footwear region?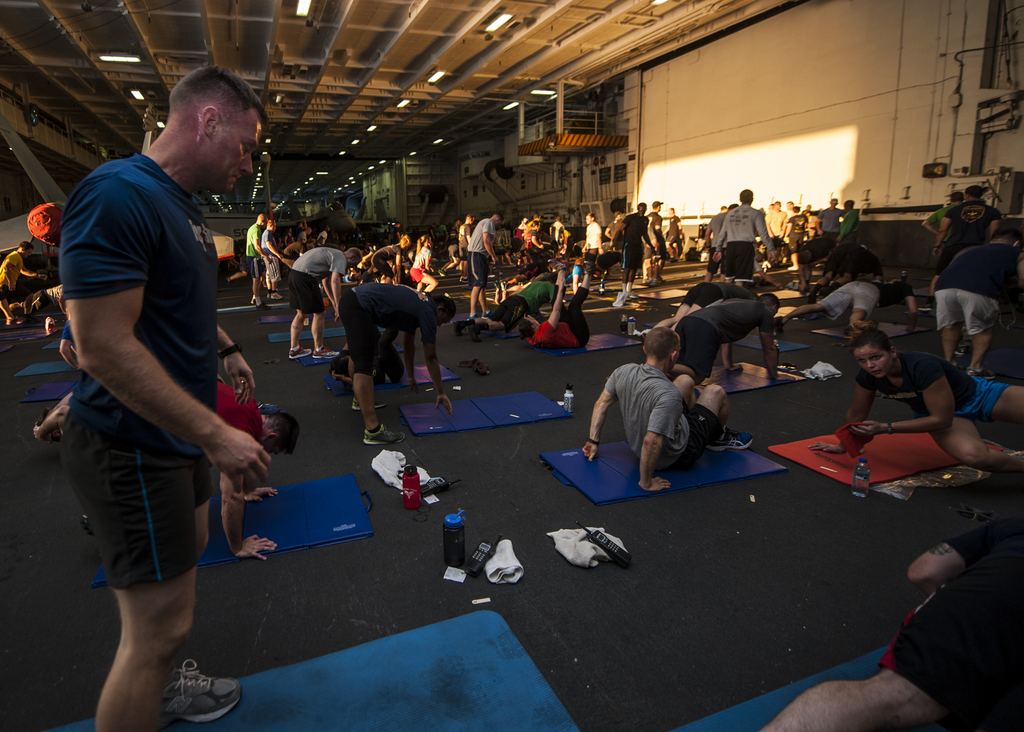
[468,326,483,341]
